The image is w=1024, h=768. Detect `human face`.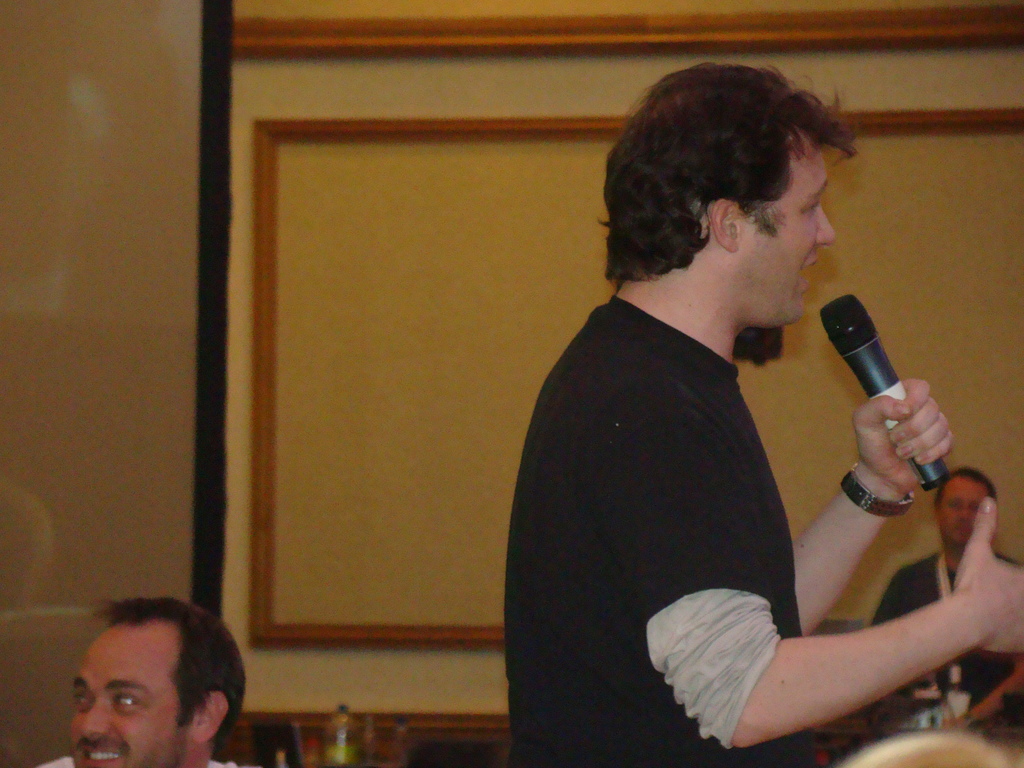
Detection: [934,473,995,547].
